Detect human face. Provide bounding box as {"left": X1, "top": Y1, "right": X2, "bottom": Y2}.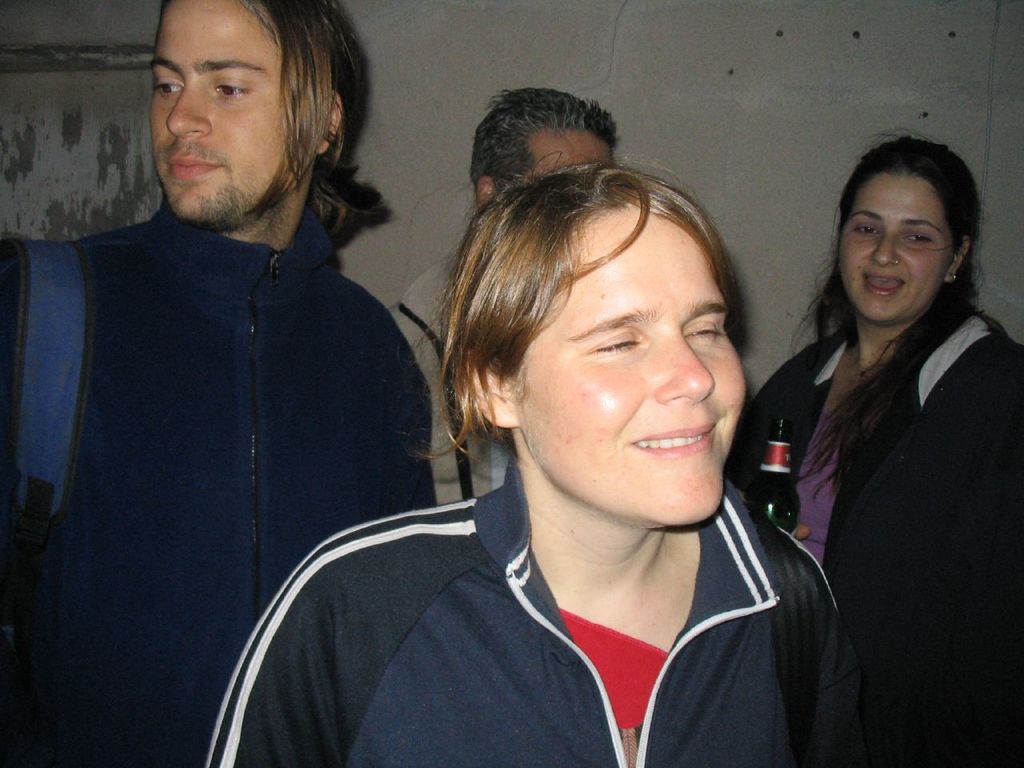
{"left": 506, "top": 198, "right": 752, "bottom": 521}.
